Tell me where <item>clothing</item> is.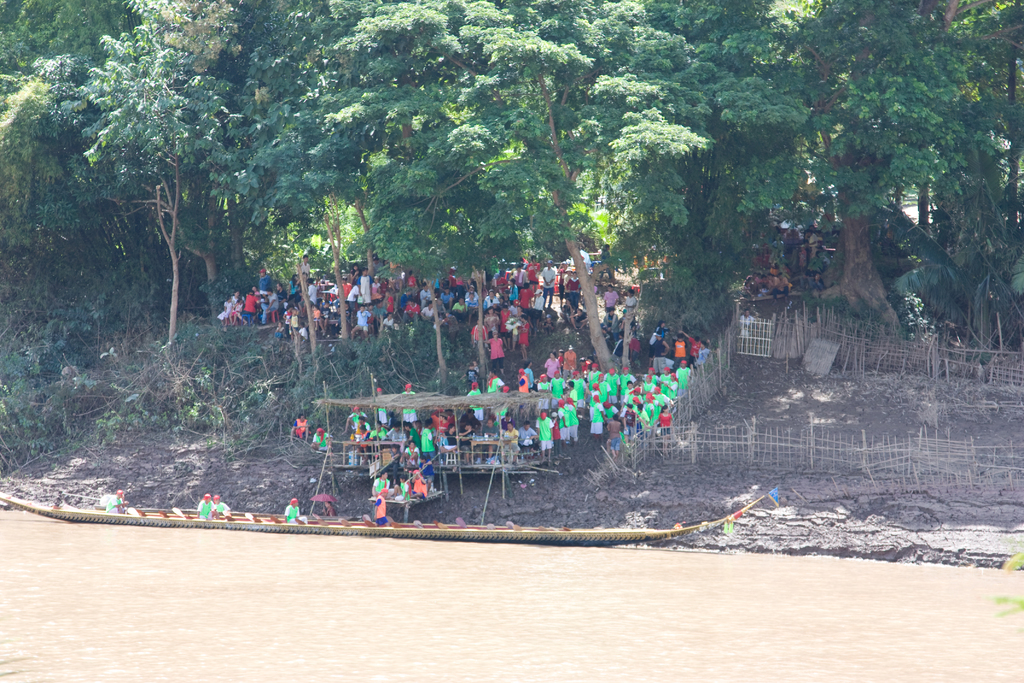
<item>clothing</item> is at x1=616 y1=371 x2=633 y2=399.
